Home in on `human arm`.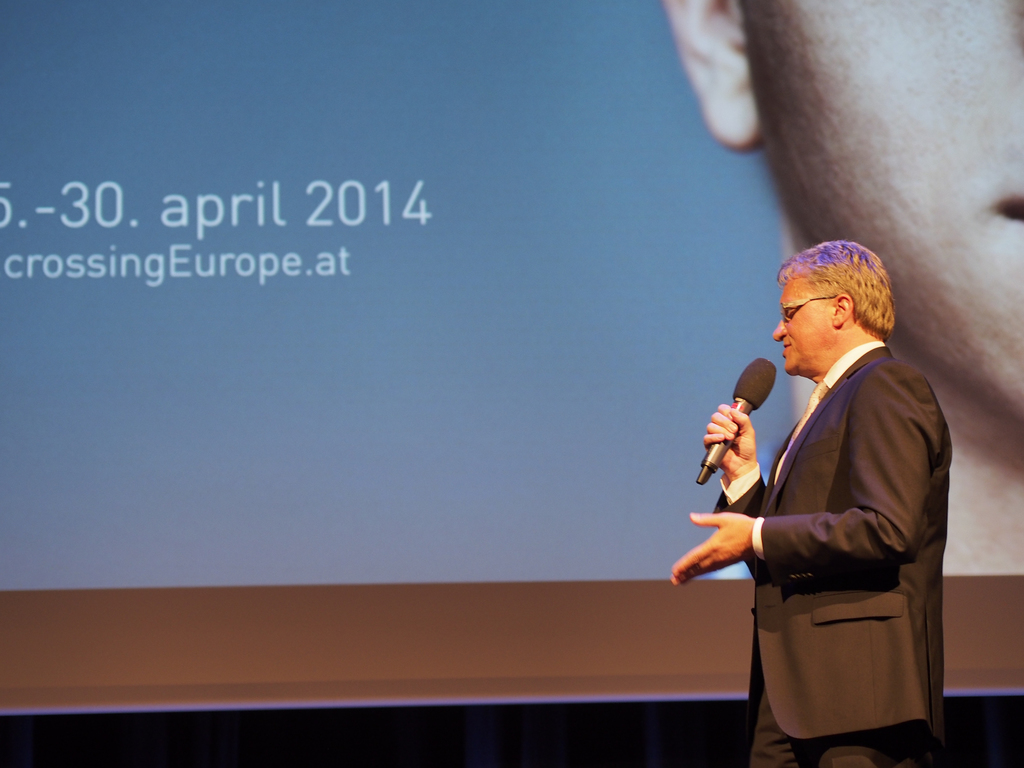
Homed in at region(700, 401, 764, 525).
